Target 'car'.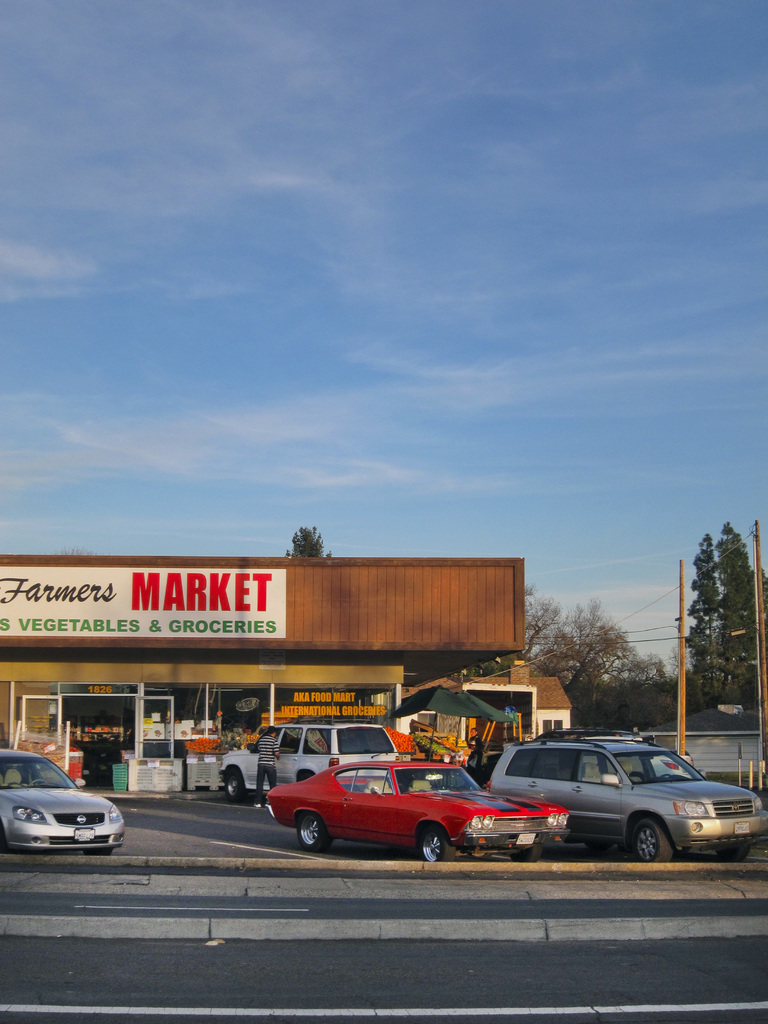
Target region: 483/727/767/862.
